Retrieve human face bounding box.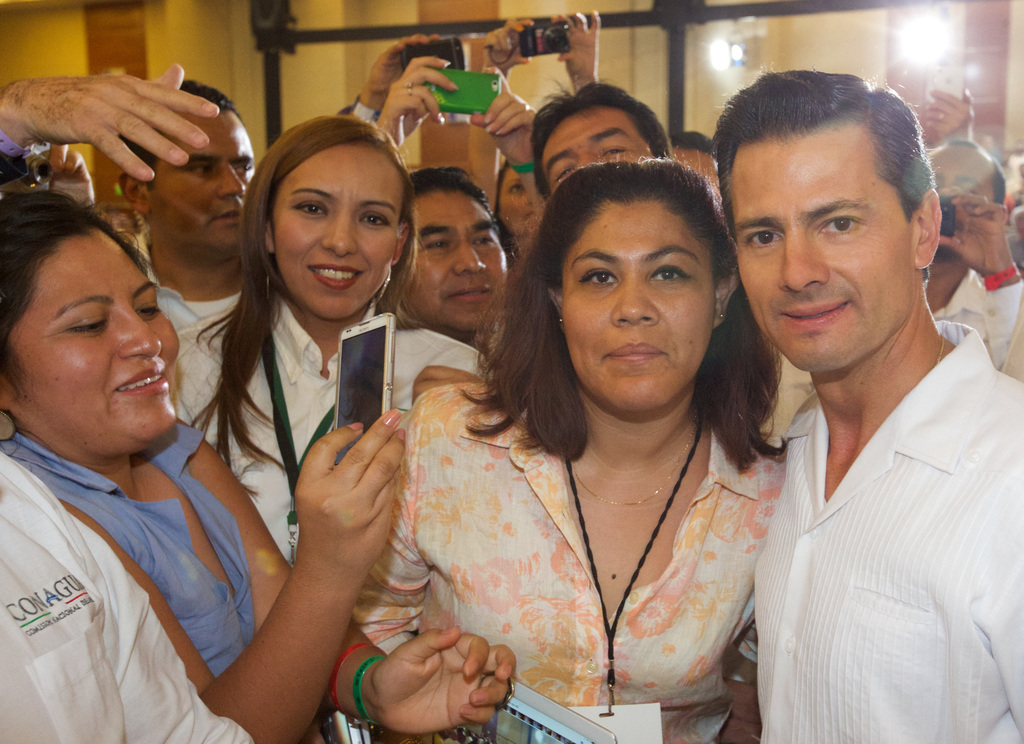
Bounding box: region(147, 115, 258, 248).
